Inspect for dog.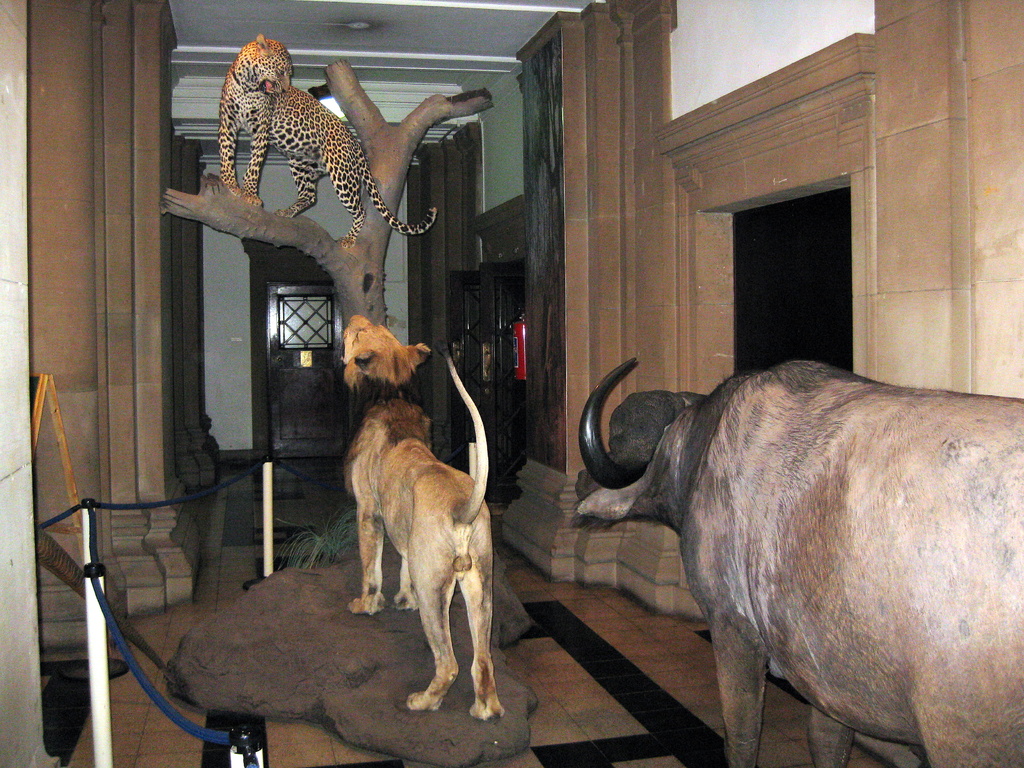
Inspection: locate(340, 357, 501, 724).
